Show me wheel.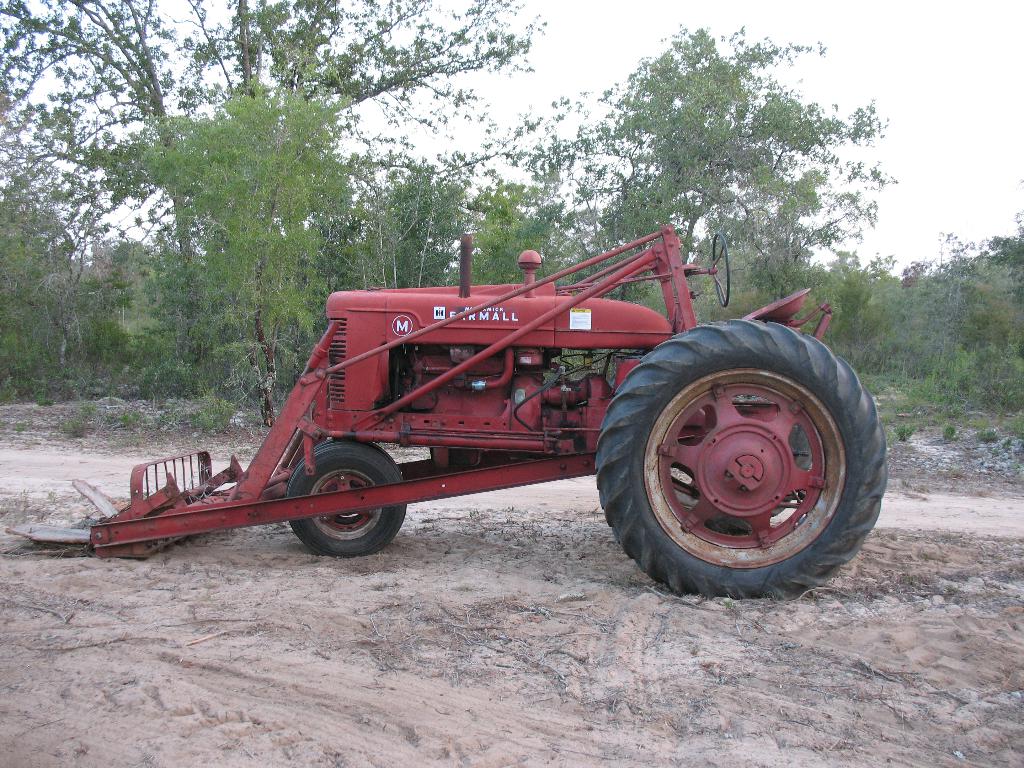
wheel is here: x1=712, y1=234, x2=730, y2=307.
